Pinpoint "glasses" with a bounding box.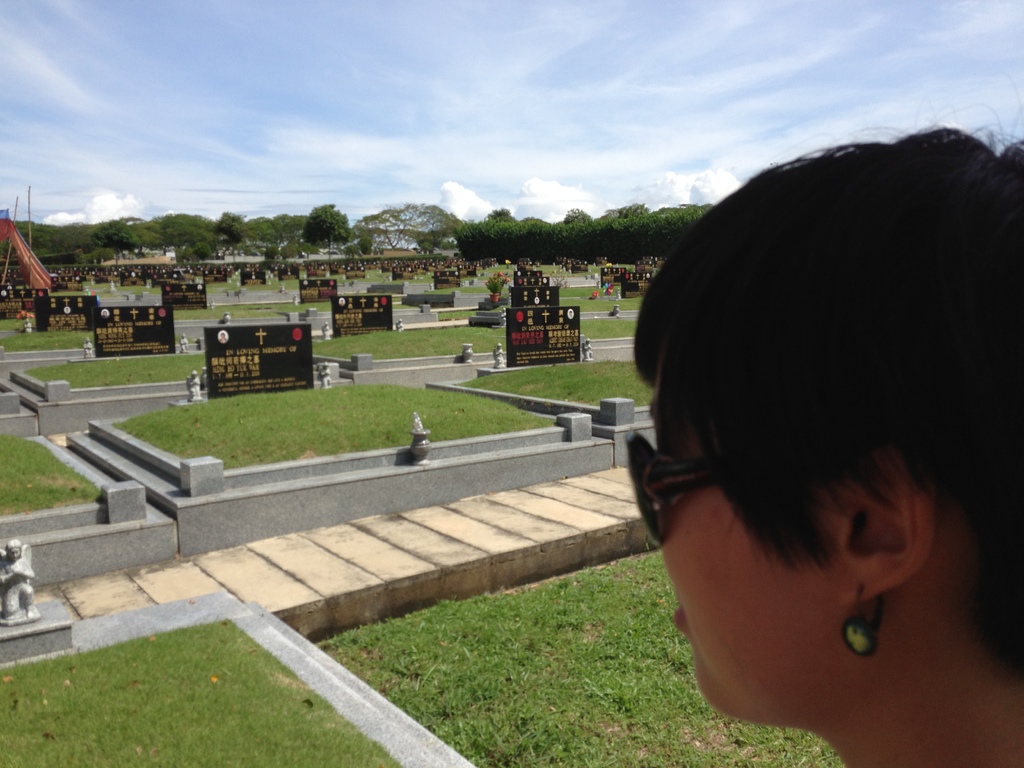
x1=622, y1=428, x2=755, y2=550.
